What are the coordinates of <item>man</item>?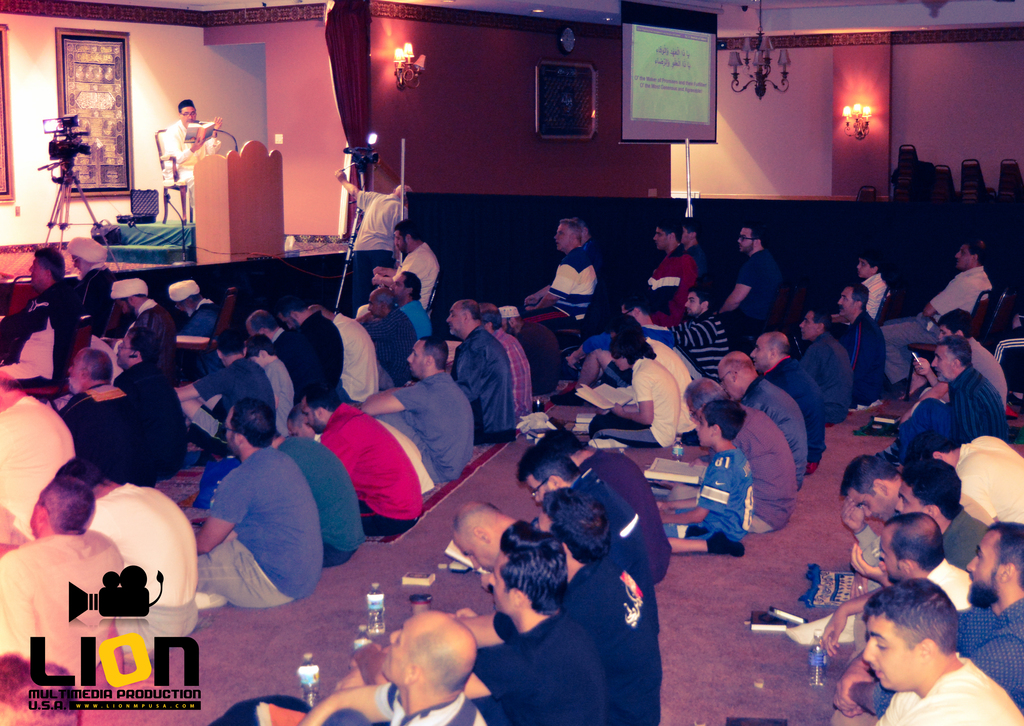
158, 95, 201, 189.
